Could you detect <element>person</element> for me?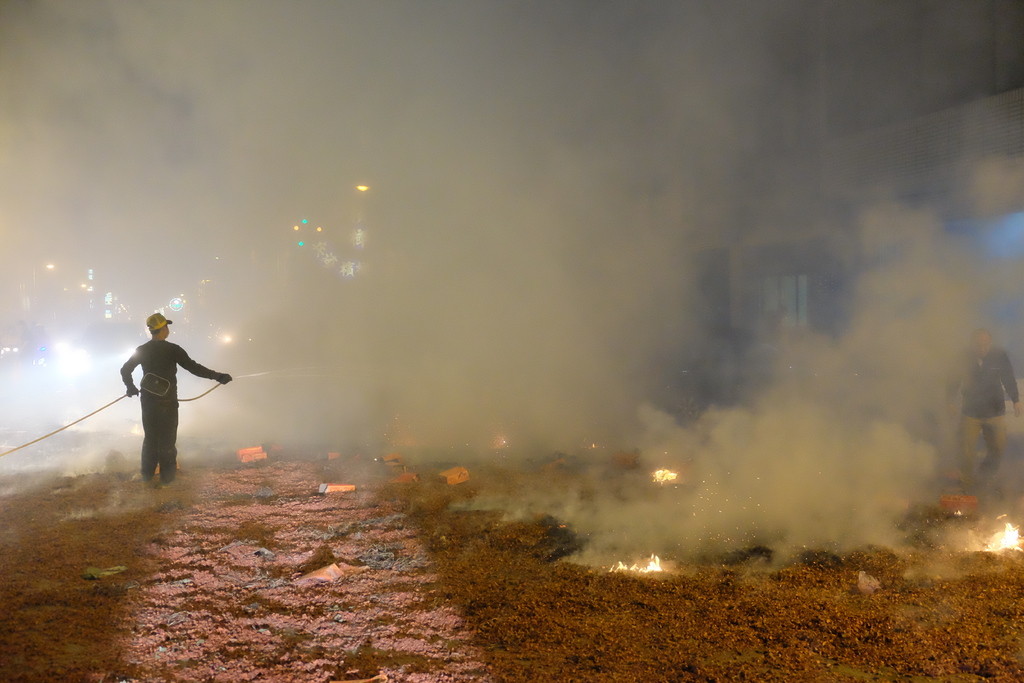
Detection result: 938,324,1022,503.
